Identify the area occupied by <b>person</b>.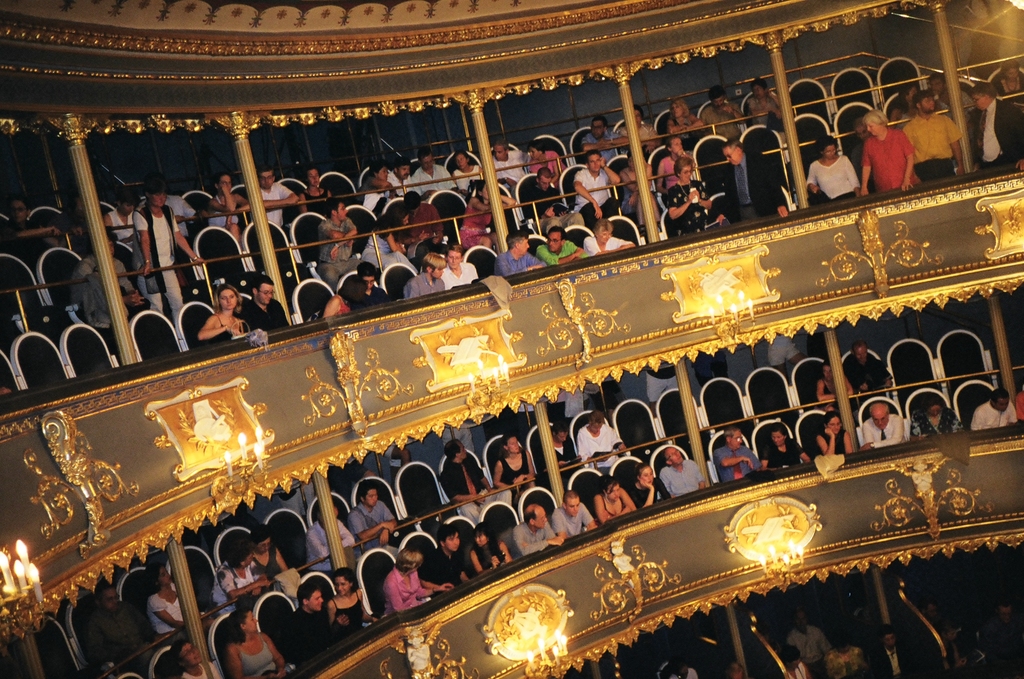
Area: 528/141/566/180.
